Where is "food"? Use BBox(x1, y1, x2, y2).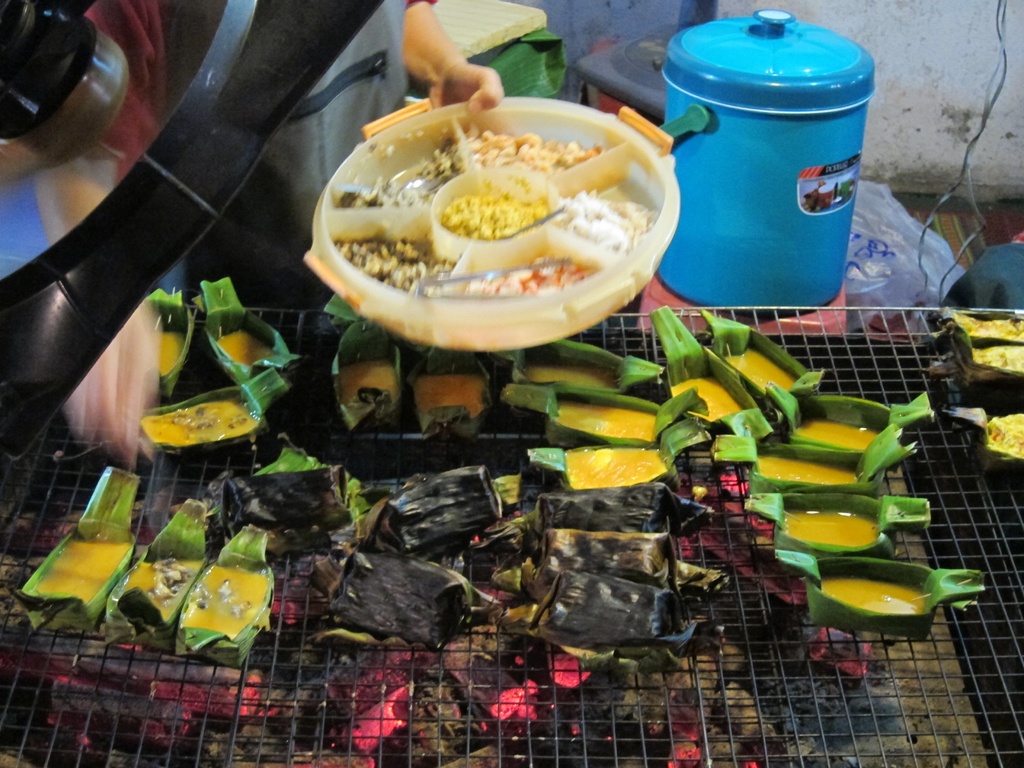
BBox(337, 356, 397, 401).
